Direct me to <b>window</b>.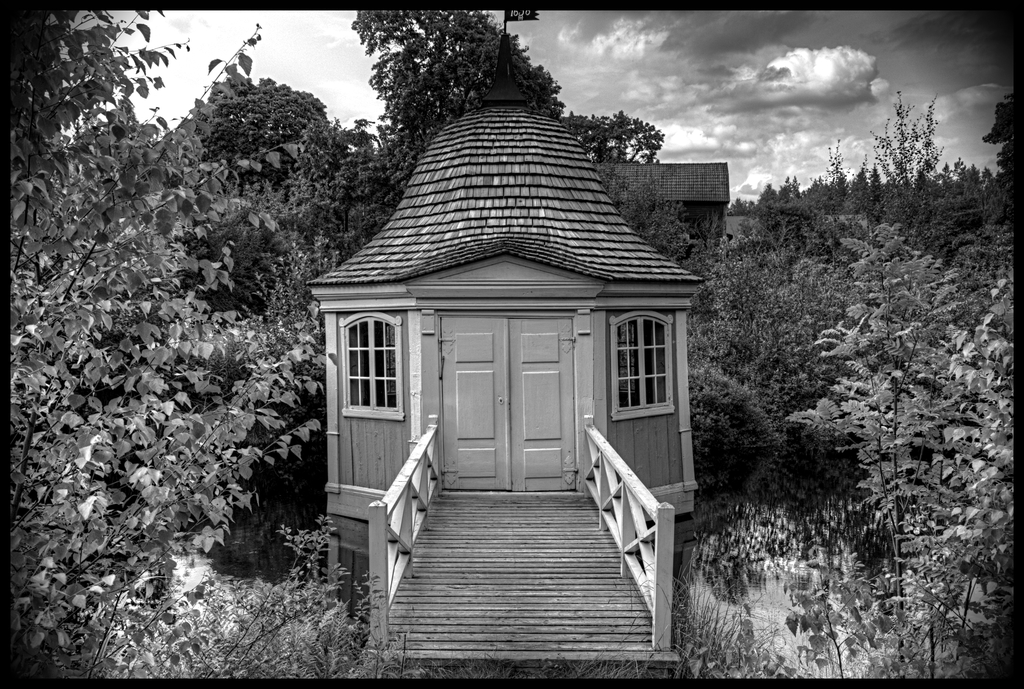
Direction: 600:302:666:424.
